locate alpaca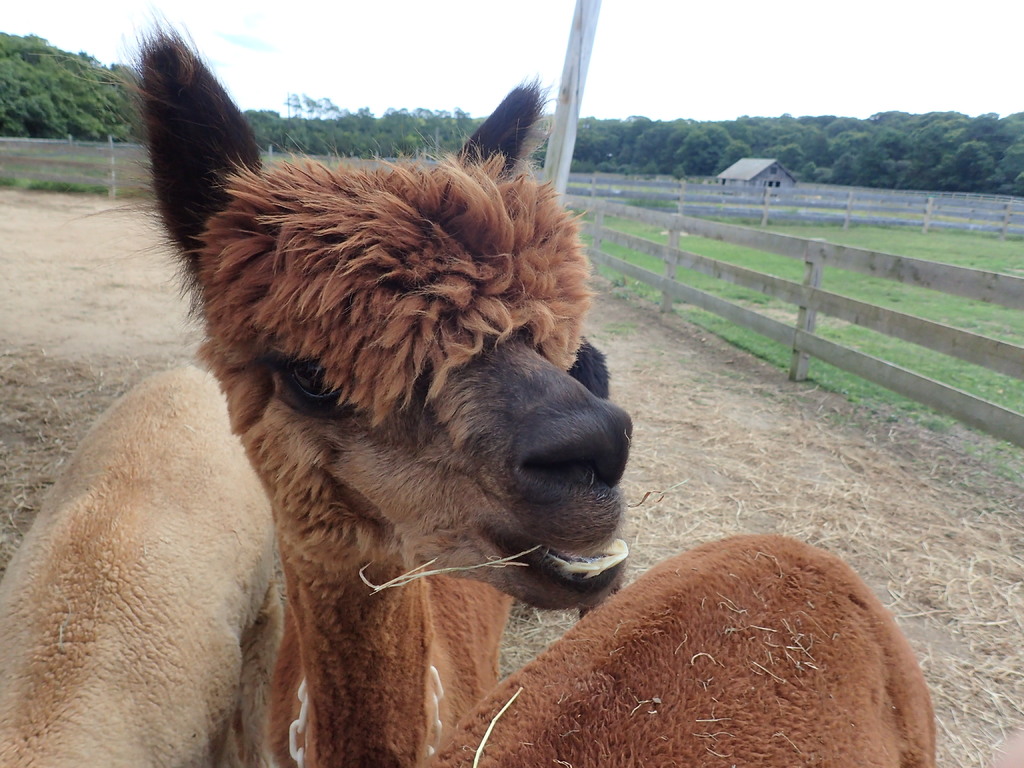
{"left": 0, "top": 362, "right": 287, "bottom": 767}
